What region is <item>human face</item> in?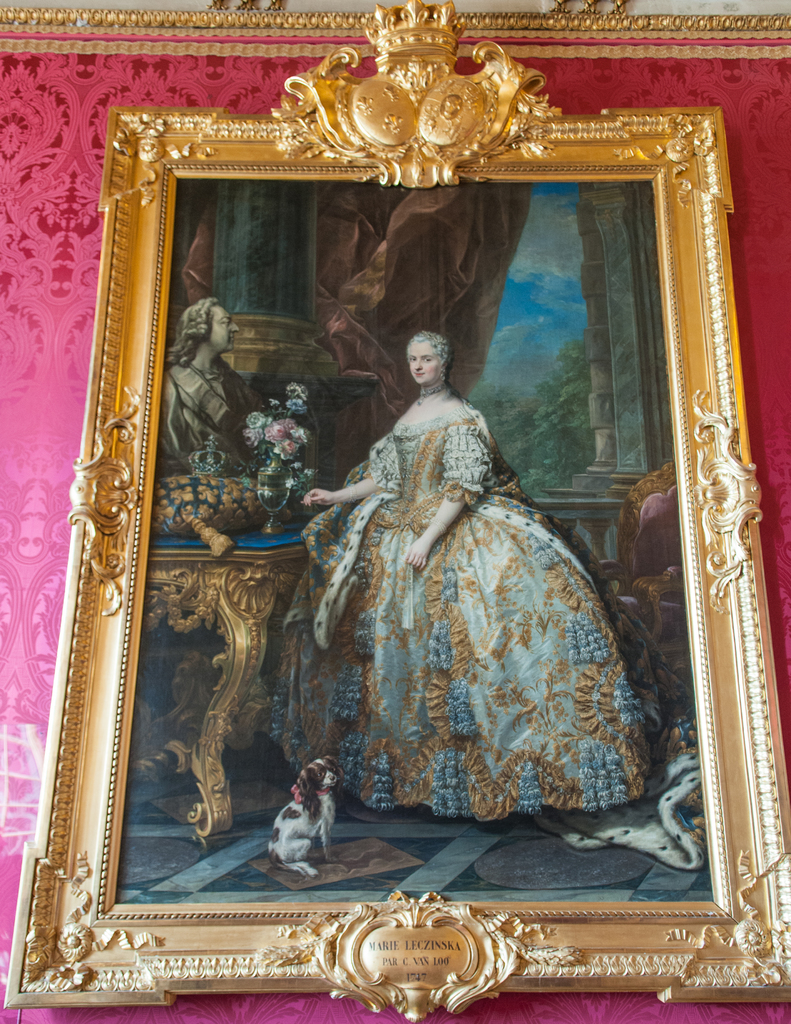
<region>408, 340, 438, 385</region>.
